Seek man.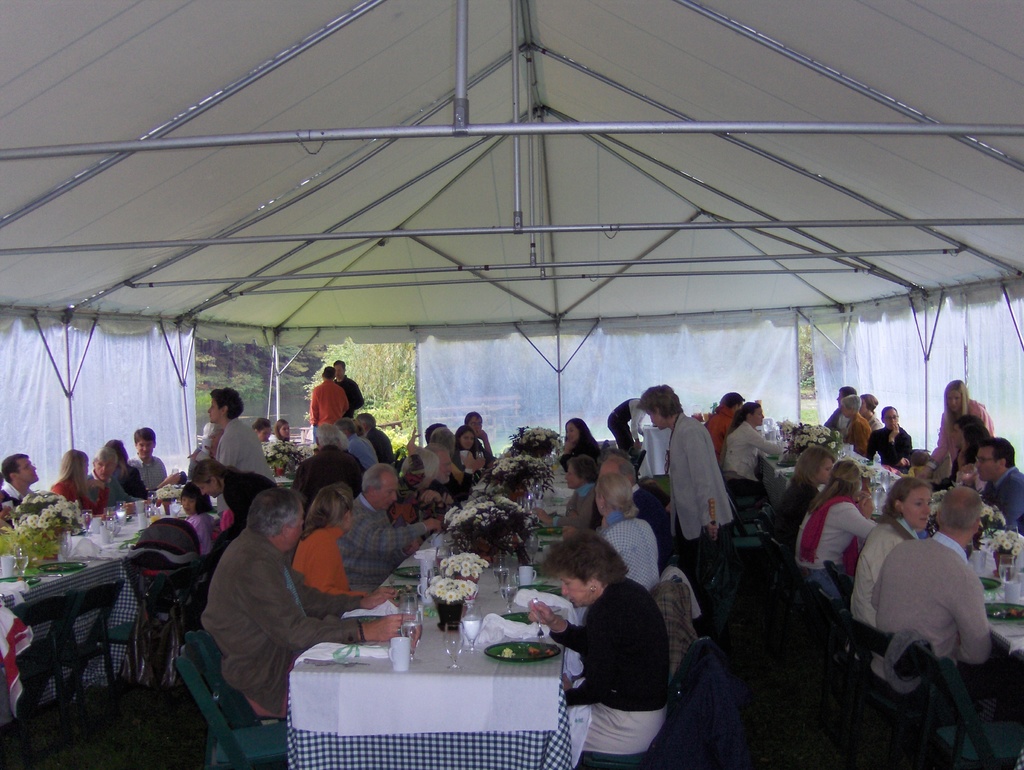
select_region(0, 451, 38, 532).
